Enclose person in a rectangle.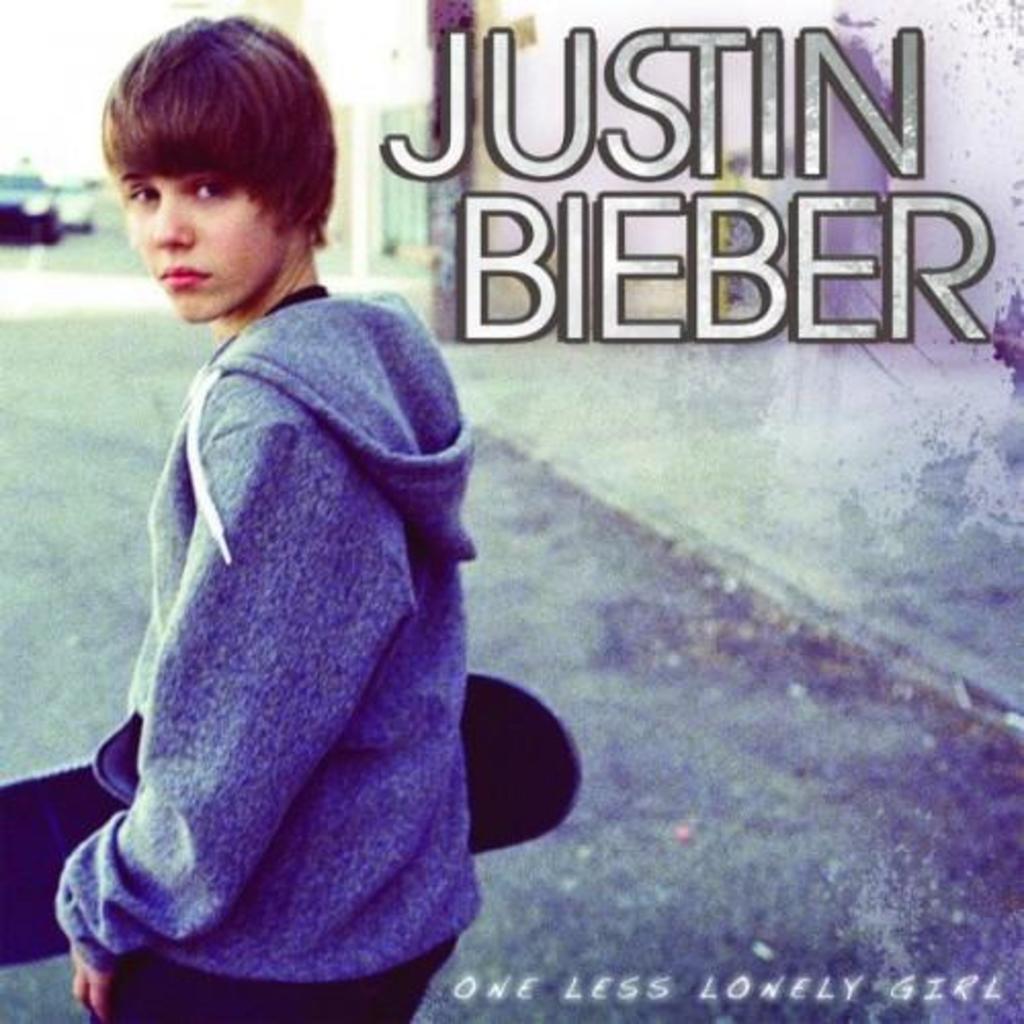
left=51, top=6, right=483, bottom=1022.
